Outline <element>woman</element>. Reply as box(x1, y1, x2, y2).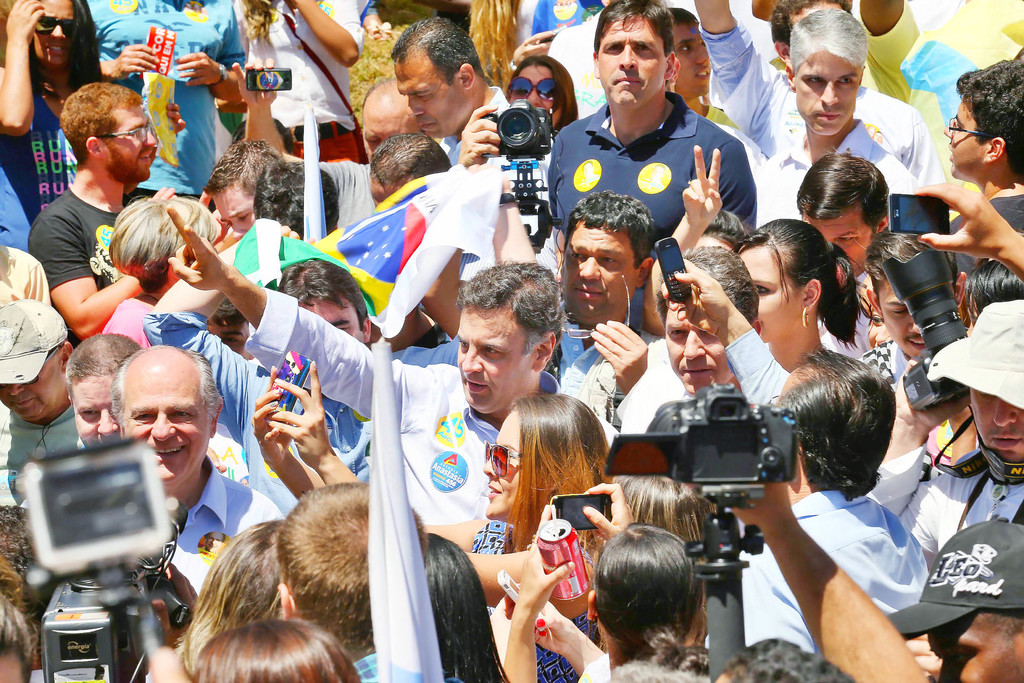
box(637, 145, 857, 381).
